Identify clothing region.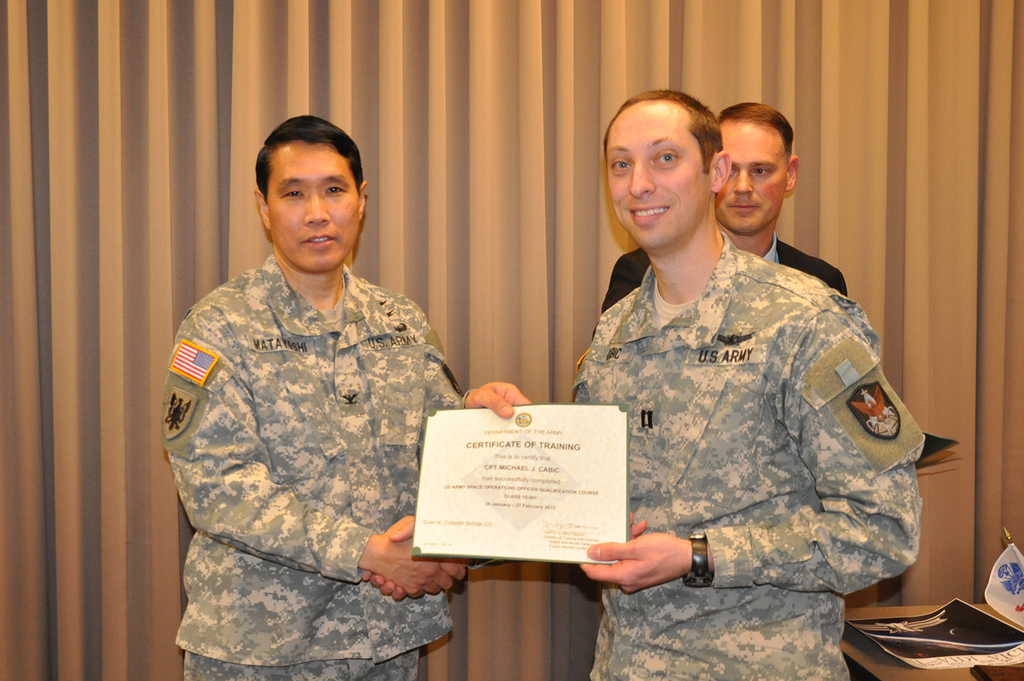
Region: x1=602, y1=232, x2=849, y2=312.
